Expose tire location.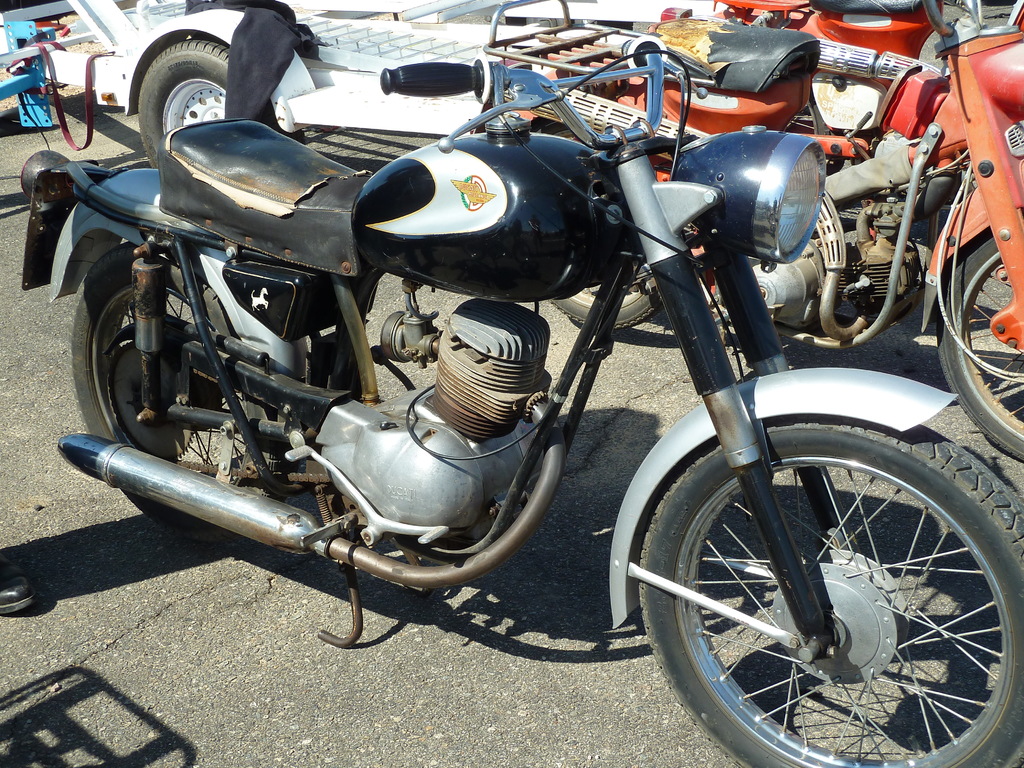
Exposed at l=644, t=396, r=1011, b=767.
